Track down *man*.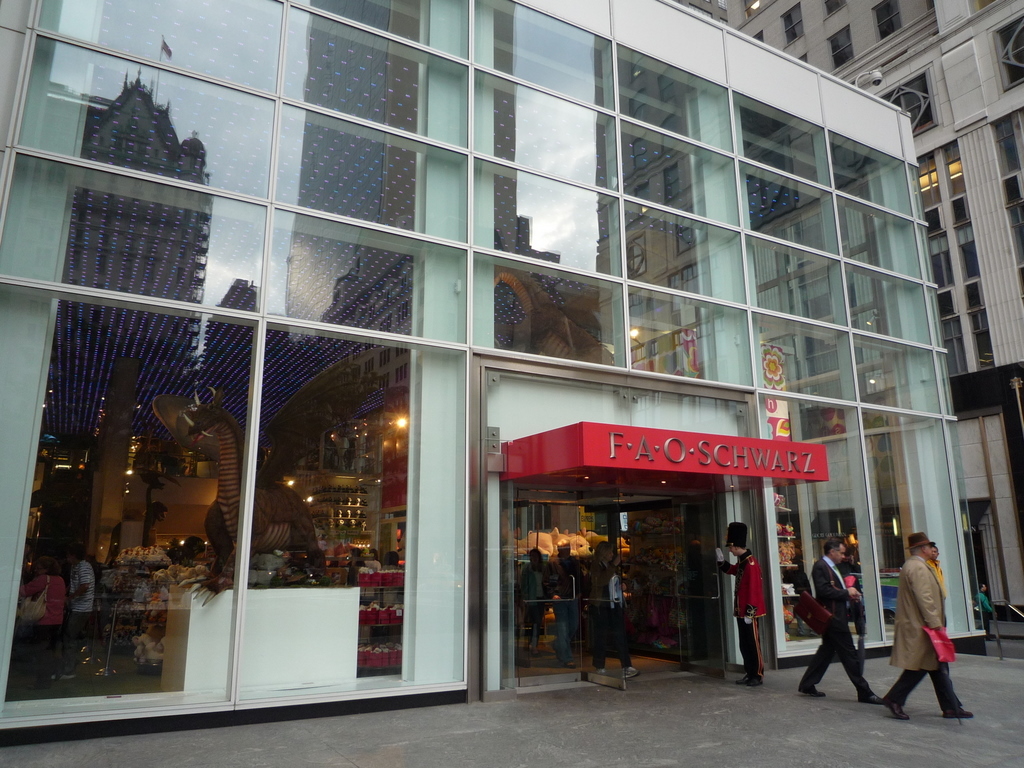
Tracked to <bbox>583, 545, 641, 677</bbox>.
